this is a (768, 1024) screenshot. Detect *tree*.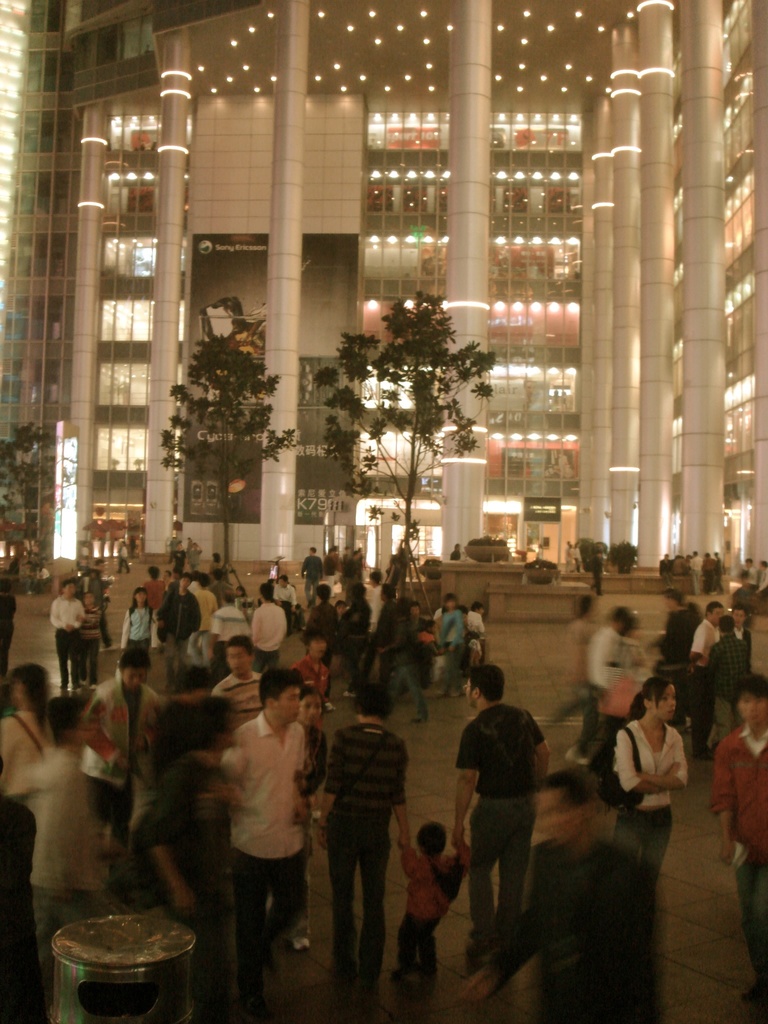
bbox=(321, 293, 490, 539).
